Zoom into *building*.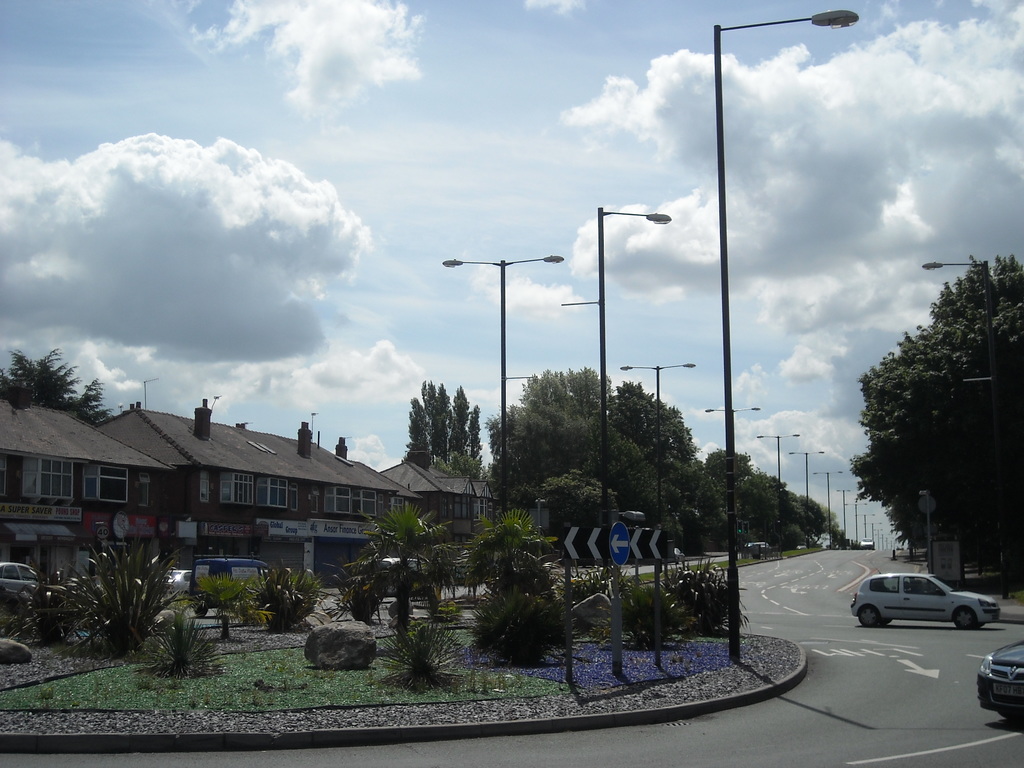
Zoom target: {"x1": 0, "y1": 385, "x2": 173, "y2": 580}.
